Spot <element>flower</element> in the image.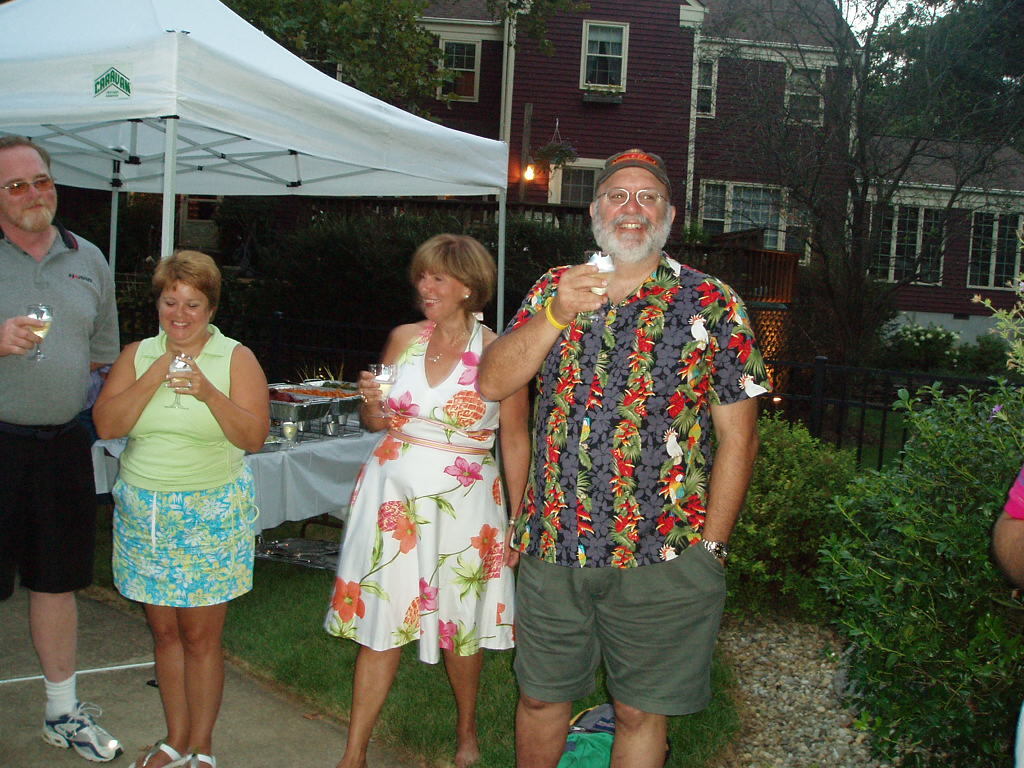
<element>flower</element> found at detection(367, 436, 404, 466).
